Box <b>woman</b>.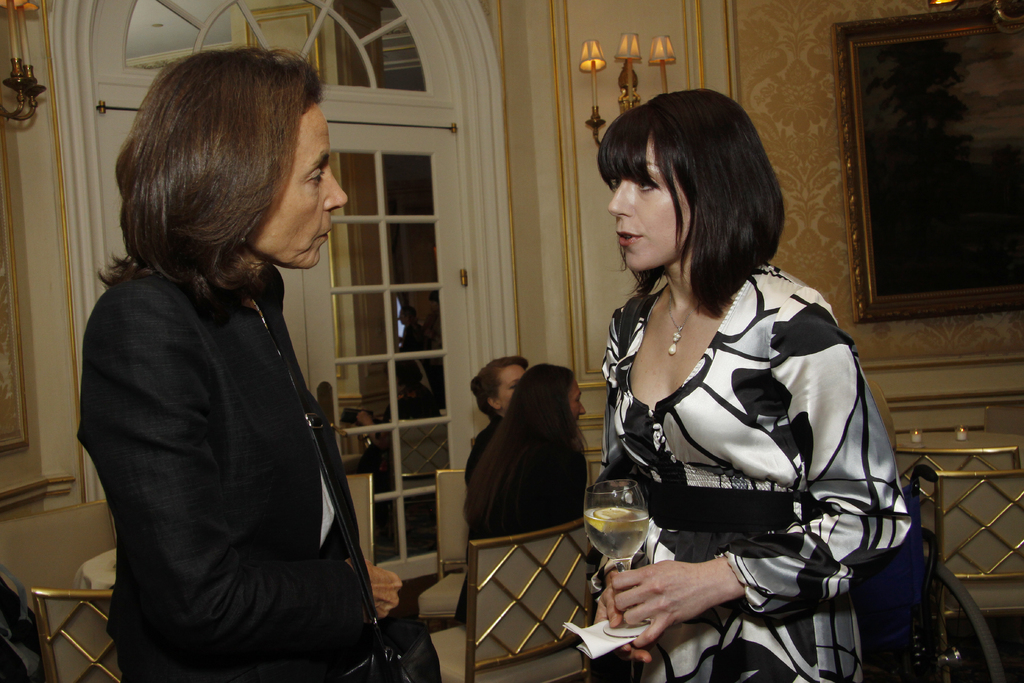
BBox(79, 47, 414, 682).
